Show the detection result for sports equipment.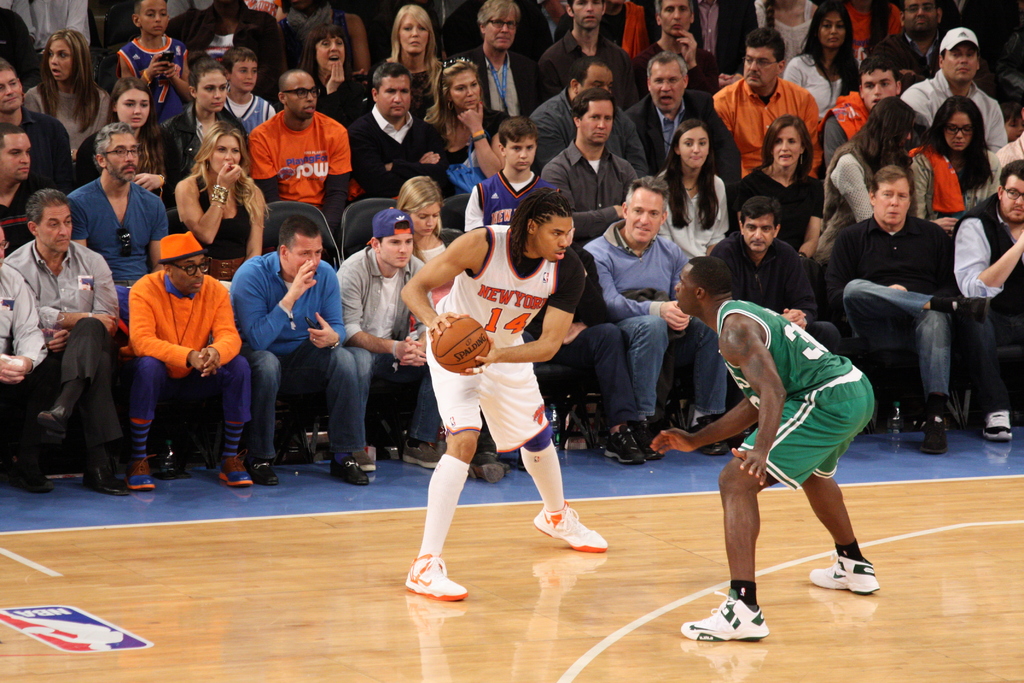
[431, 317, 492, 377].
